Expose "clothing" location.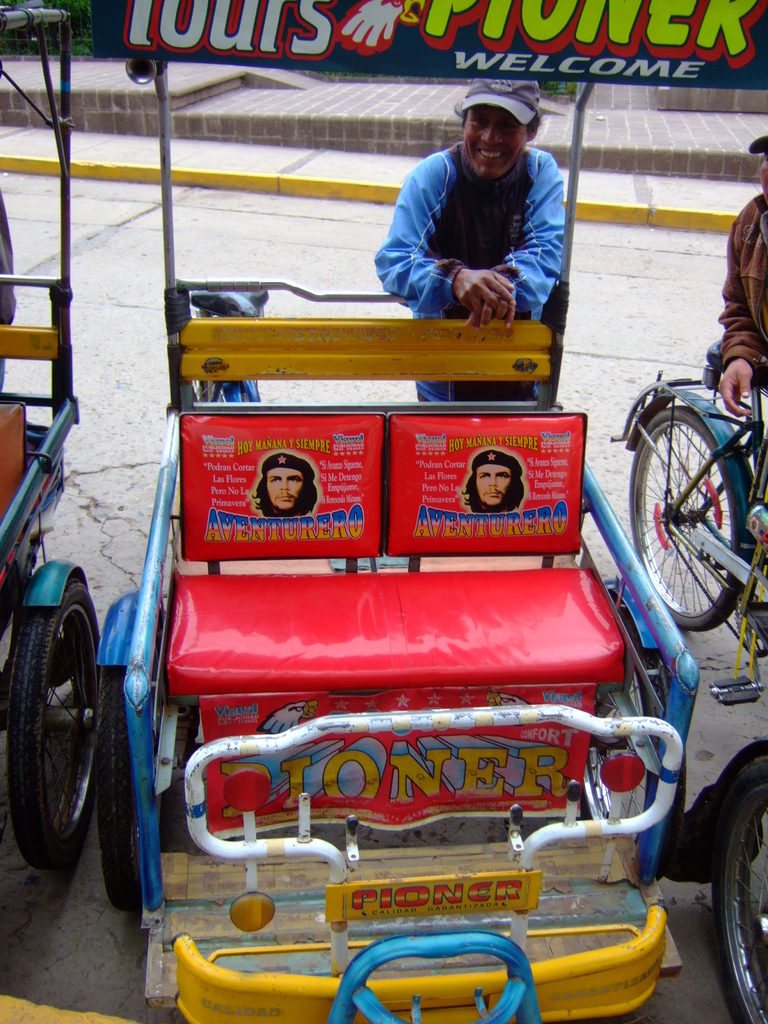
Exposed at region(715, 195, 767, 372).
